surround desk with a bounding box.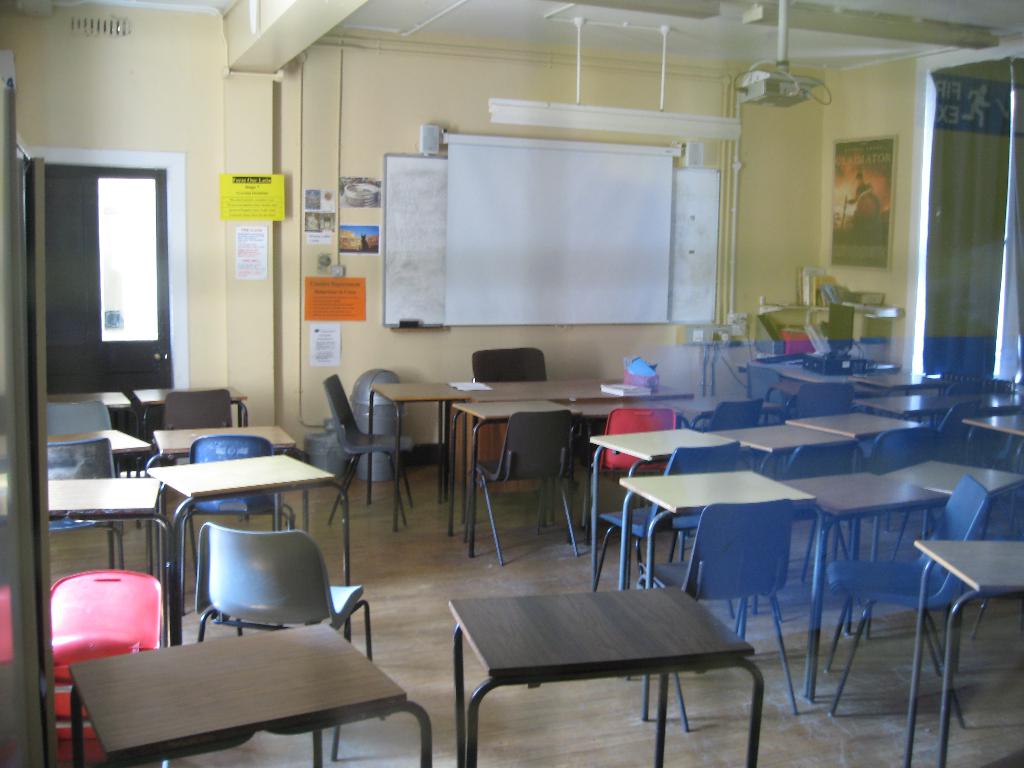
x1=46 y1=479 x2=168 y2=579.
